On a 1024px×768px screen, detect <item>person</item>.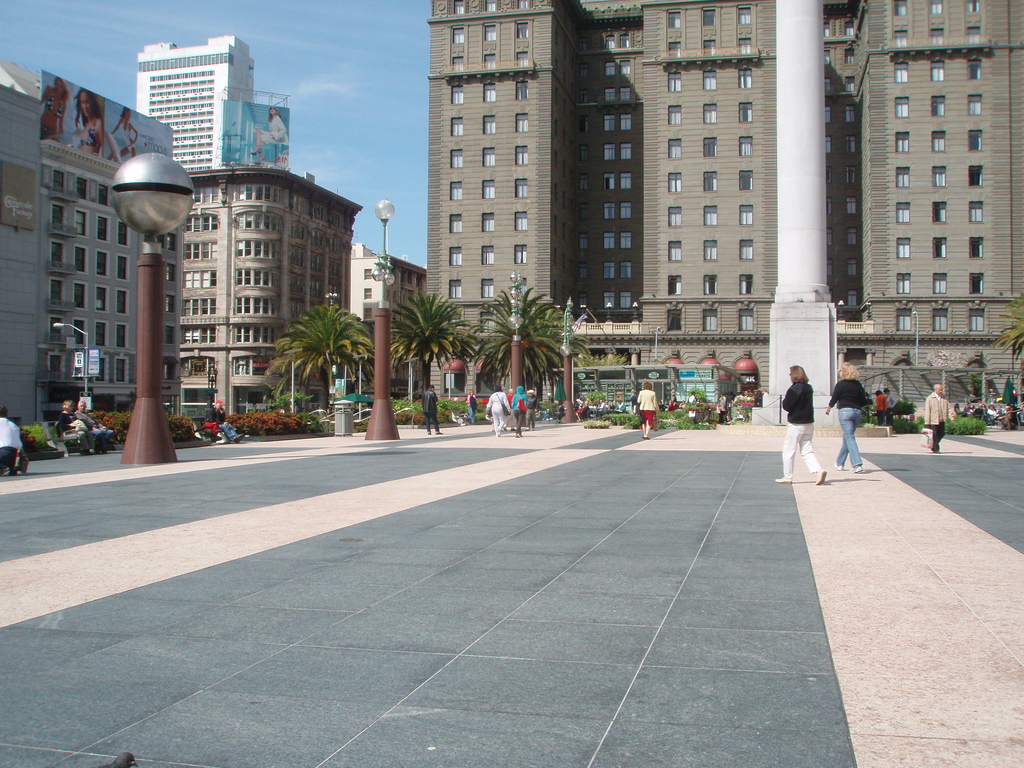
{"left": 925, "top": 383, "right": 952, "bottom": 453}.
